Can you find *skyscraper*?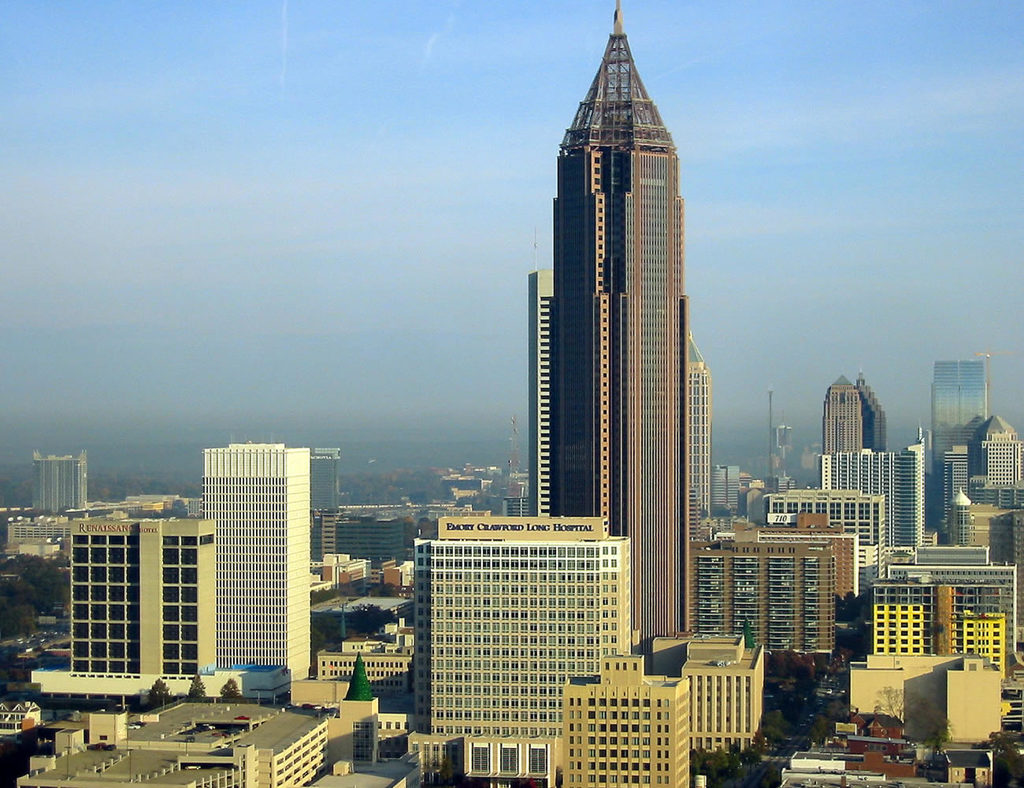
Yes, bounding box: select_region(205, 440, 313, 678).
